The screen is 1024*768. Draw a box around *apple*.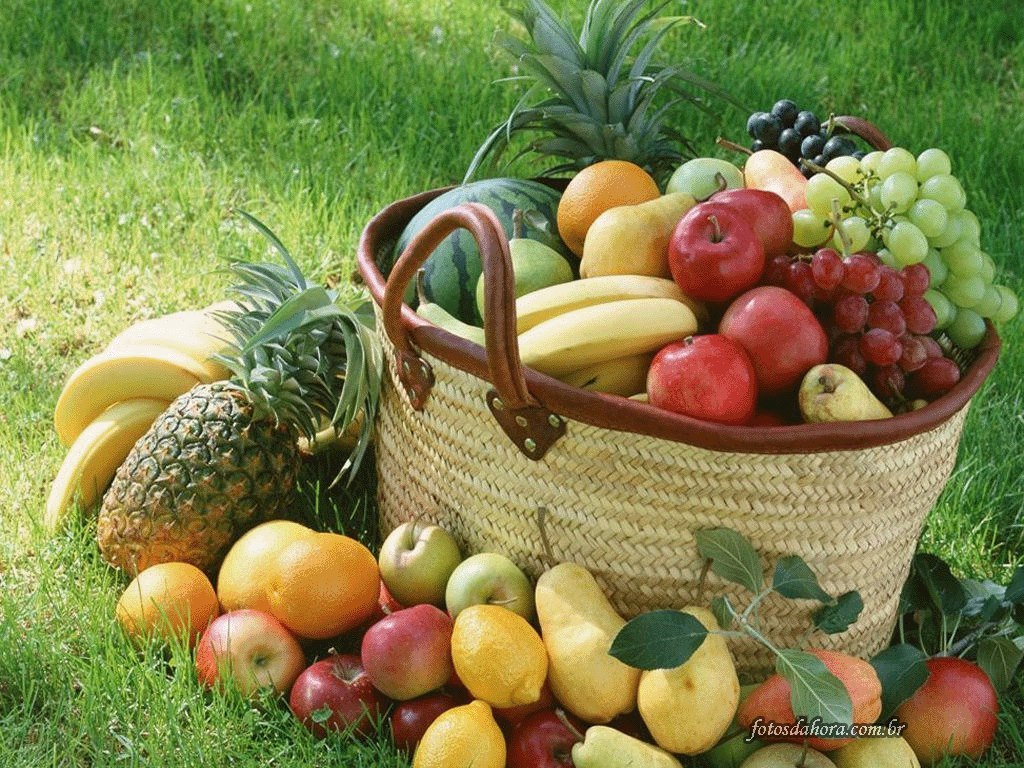
651/333/766/423.
